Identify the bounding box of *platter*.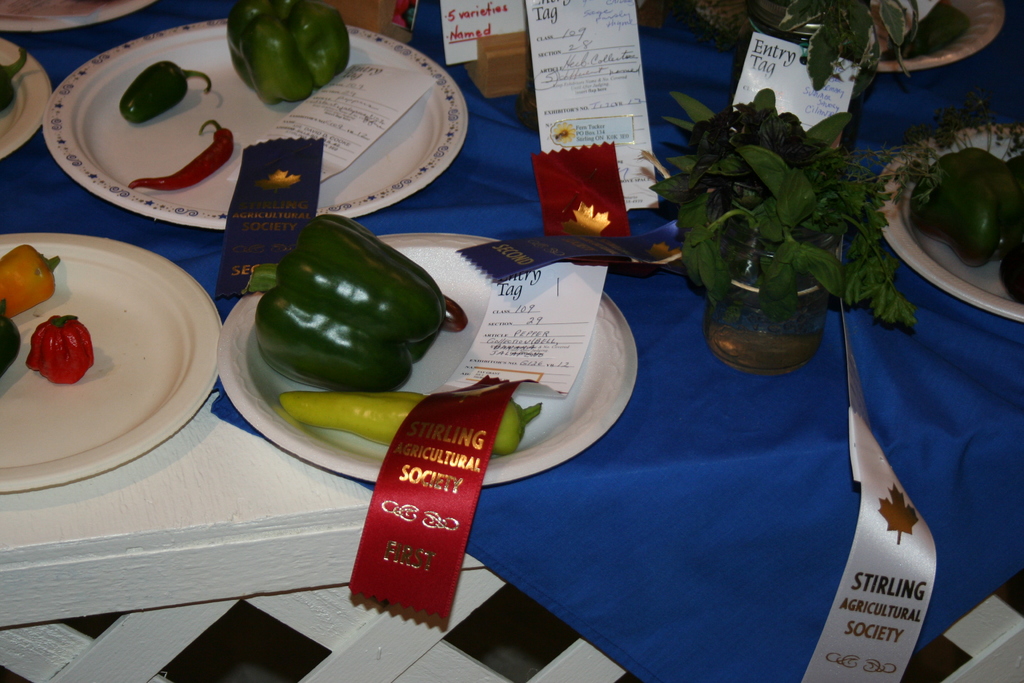
(0,235,221,496).
